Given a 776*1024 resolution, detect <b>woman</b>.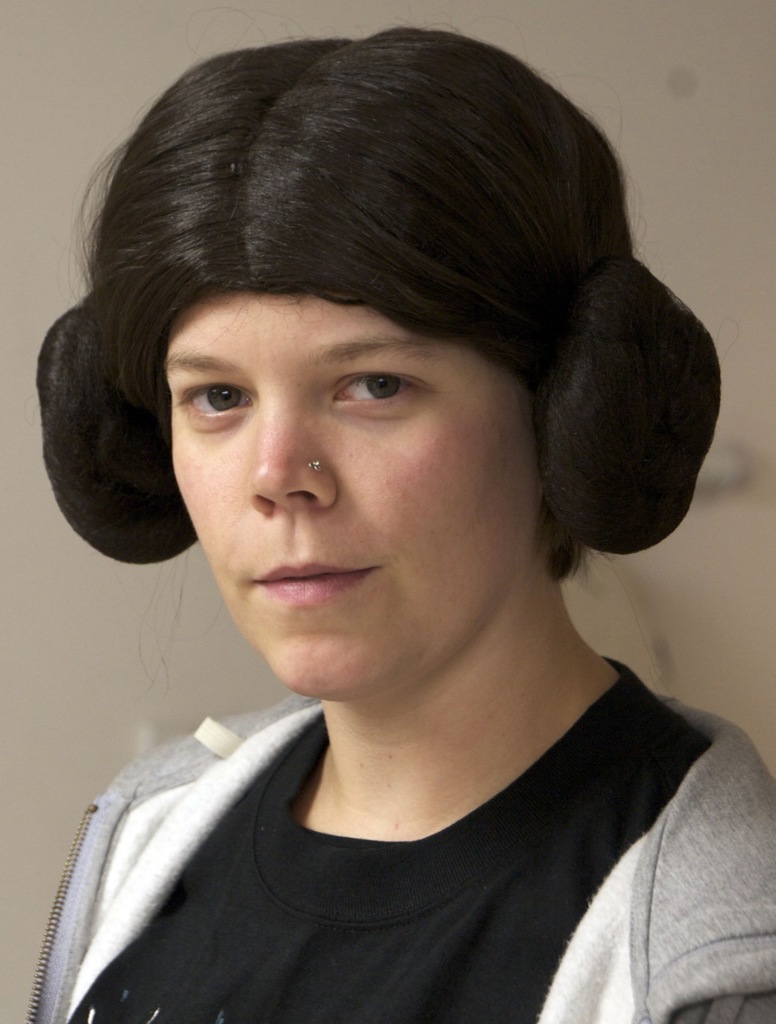
select_region(0, 54, 775, 1010).
